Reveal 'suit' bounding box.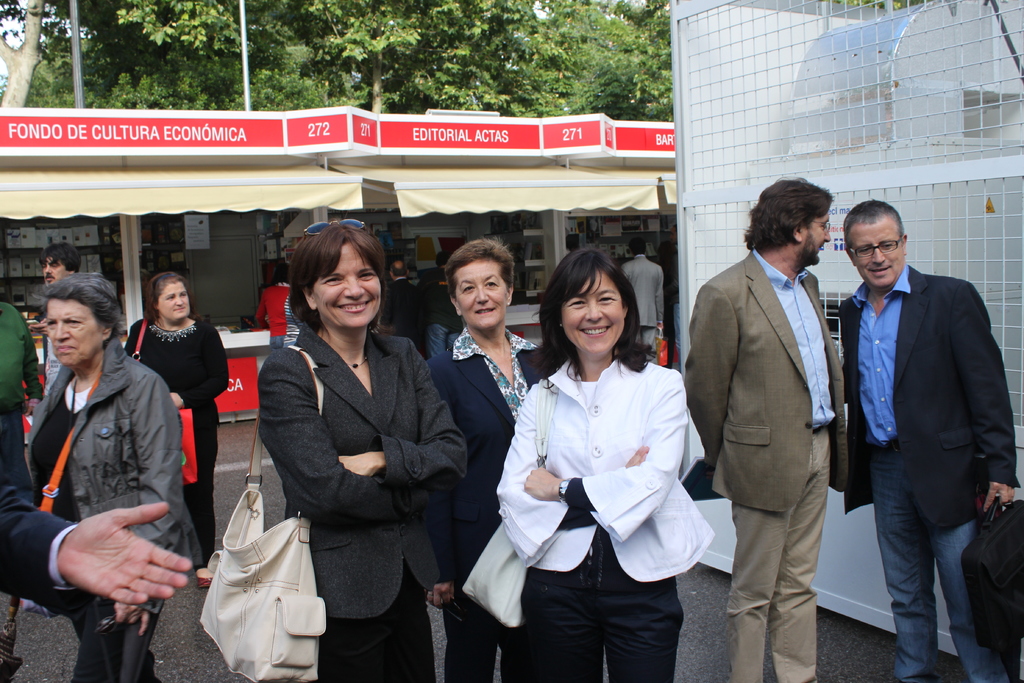
Revealed: [706,254,847,669].
